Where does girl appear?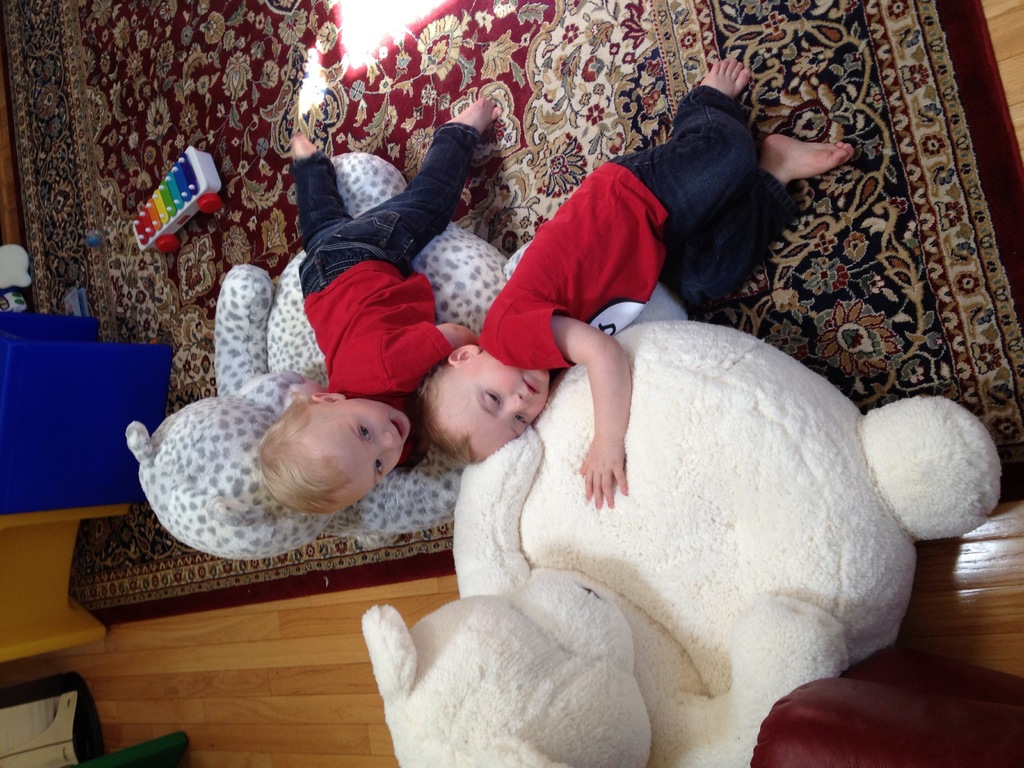
Appears at [255,94,509,516].
